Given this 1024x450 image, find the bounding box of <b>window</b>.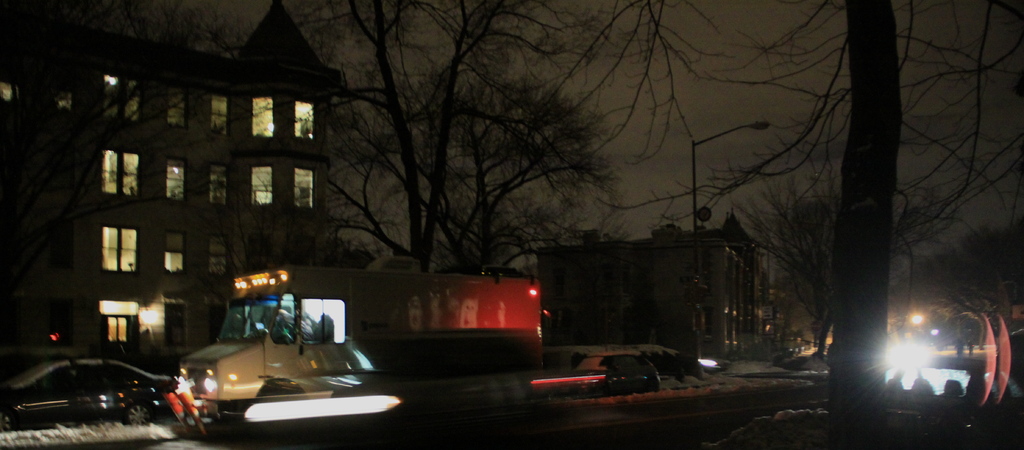
{"left": 209, "top": 96, "right": 230, "bottom": 137}.
